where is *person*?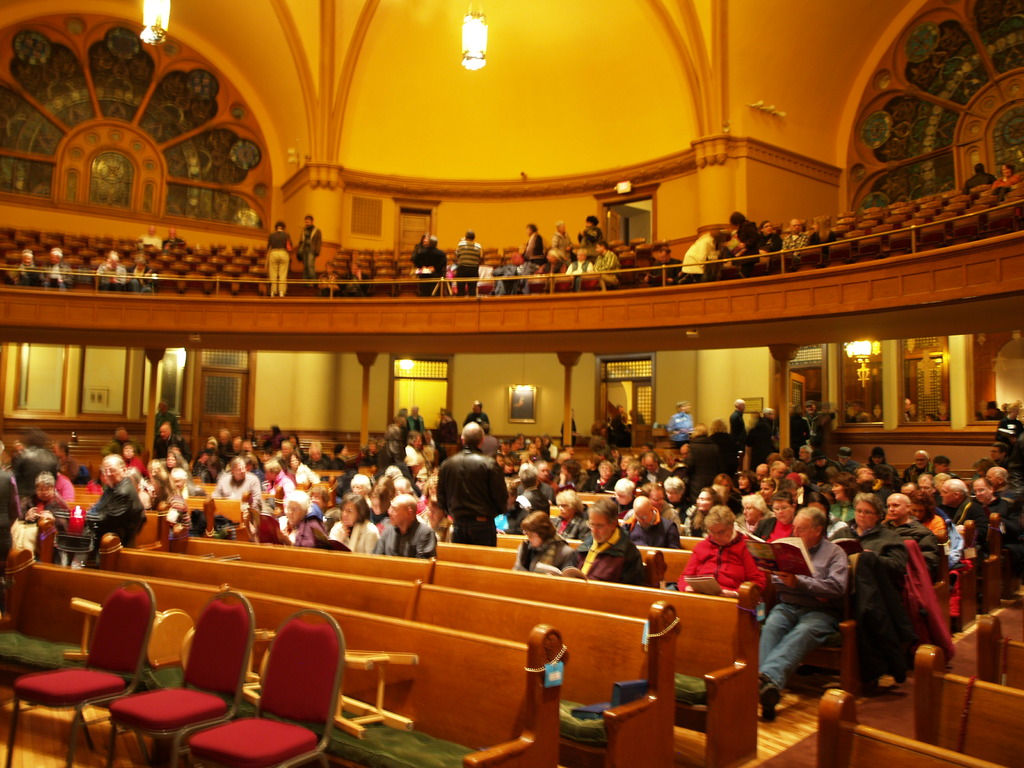
<box>678,509,768,595</box>.
